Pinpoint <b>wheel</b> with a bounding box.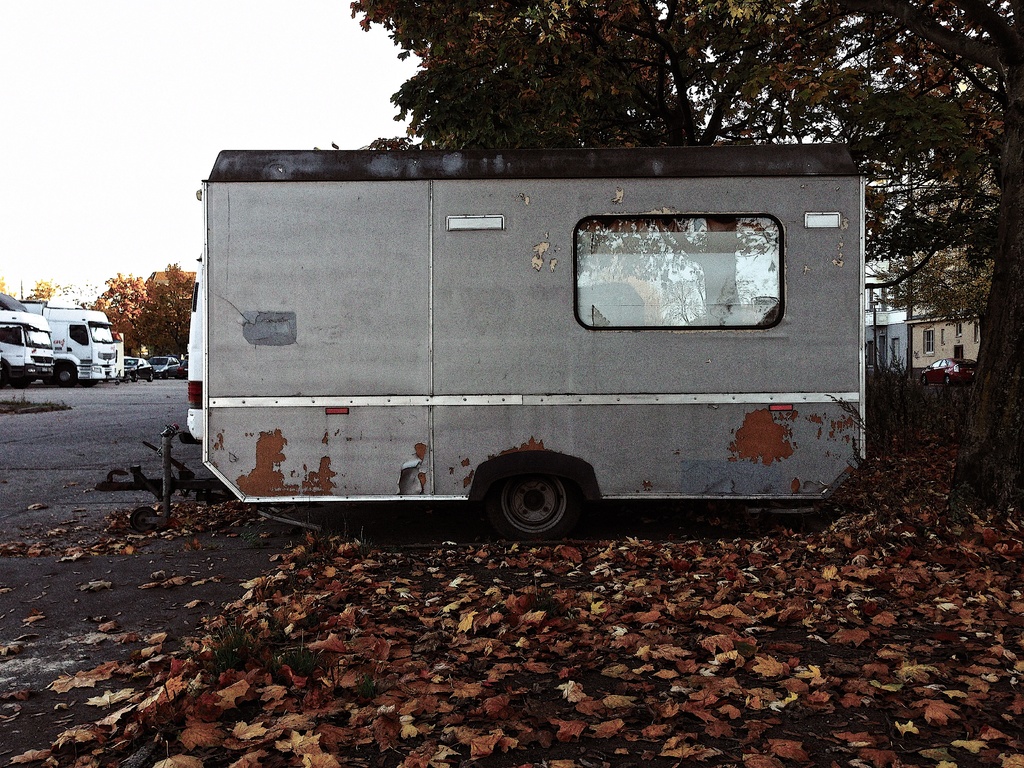
9, 379, 31, 389.
